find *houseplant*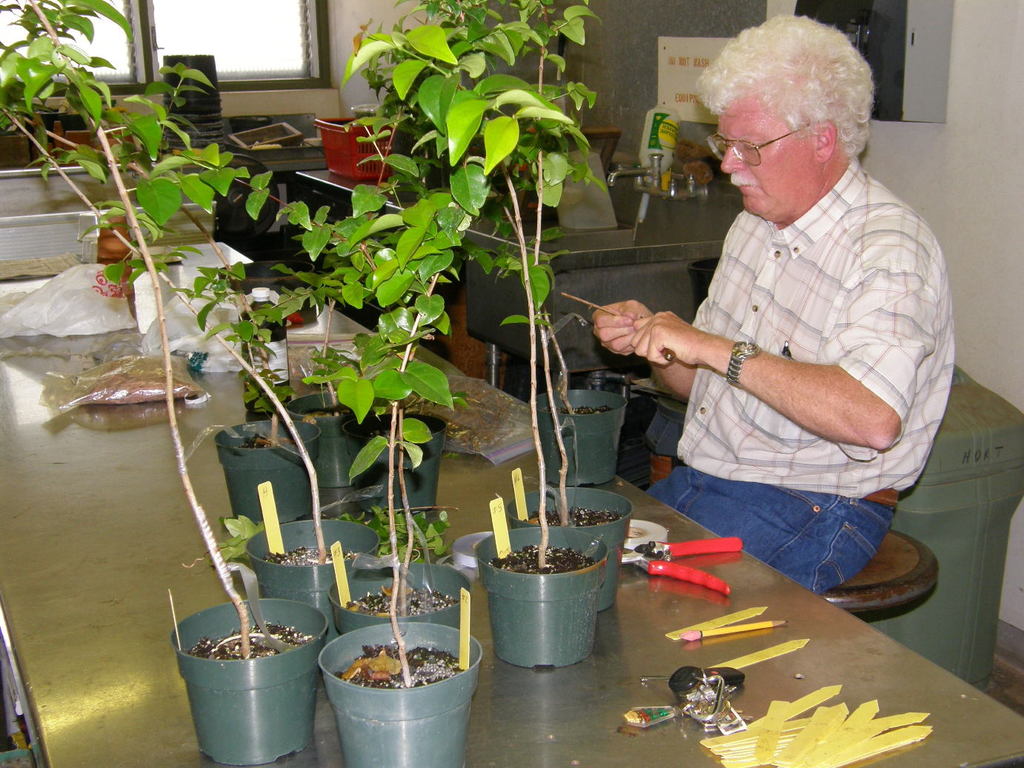
326,185,481,767
